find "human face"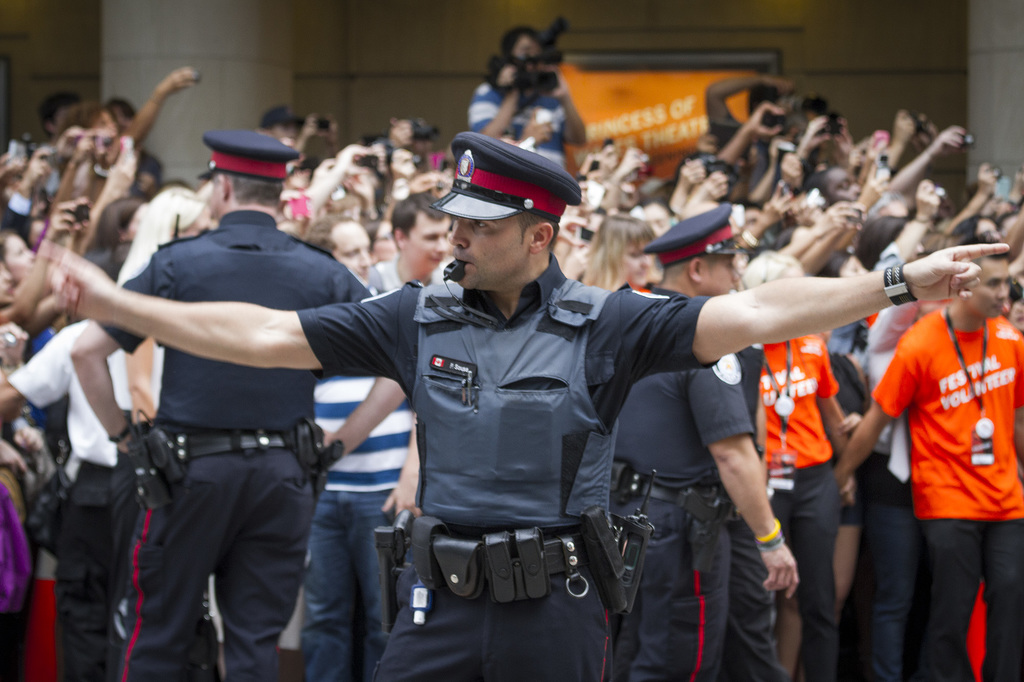
bbox=[332, 217, 372, 278]
